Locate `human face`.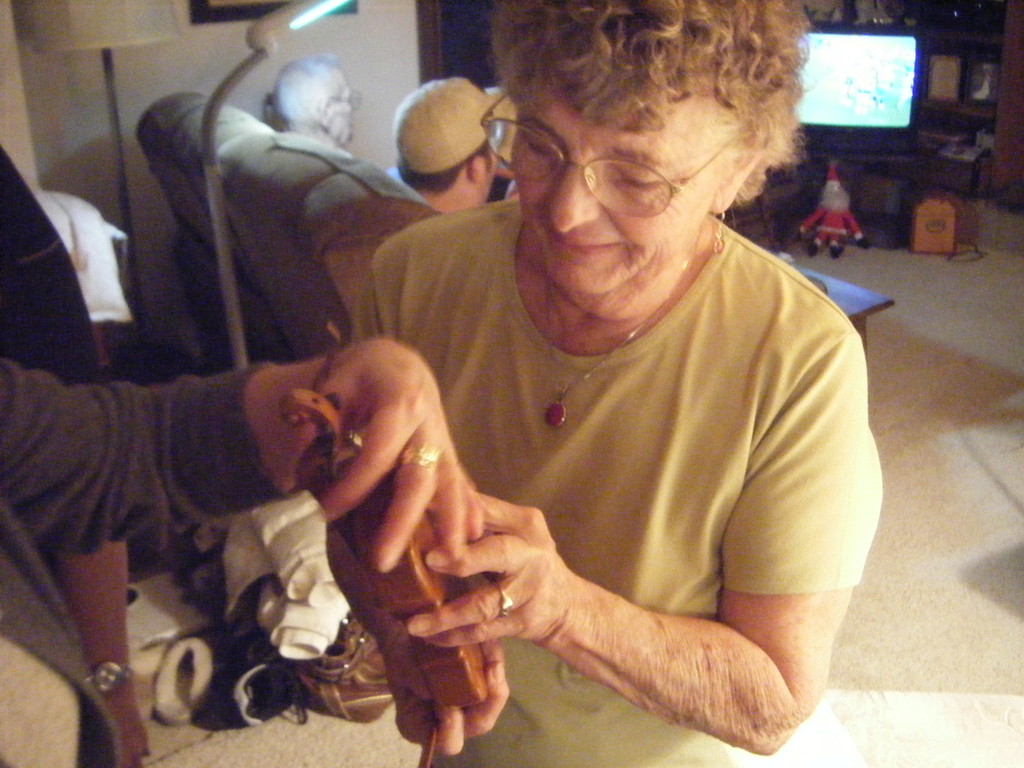
Bounding box: rect(511, 93, 733, 297).
